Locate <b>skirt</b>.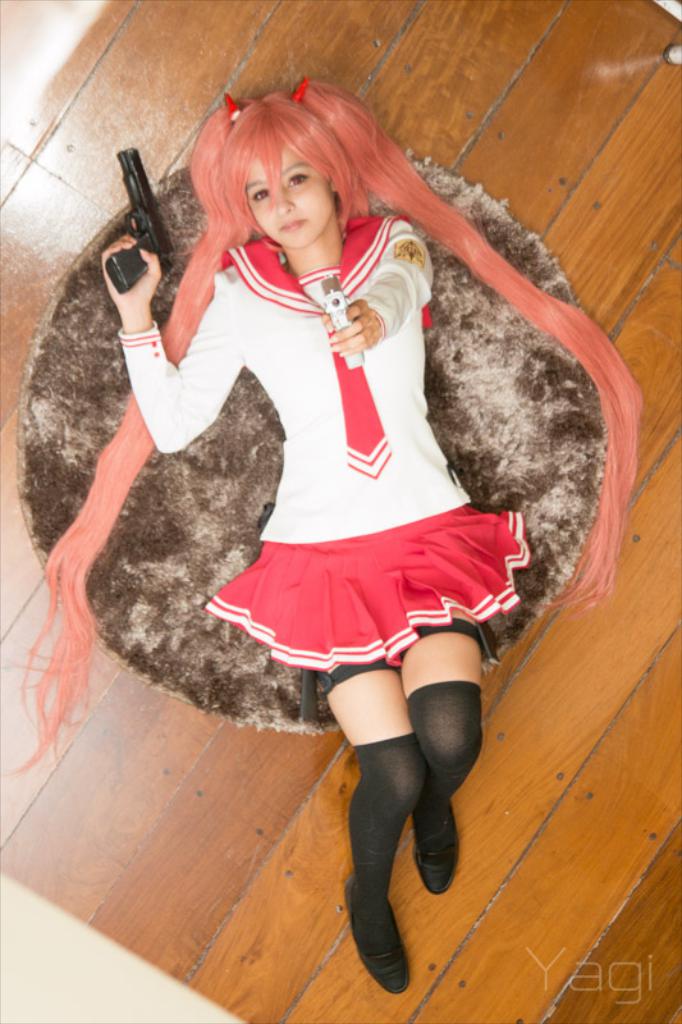
Bounding box: select_region(201, 504, 534, 669).
